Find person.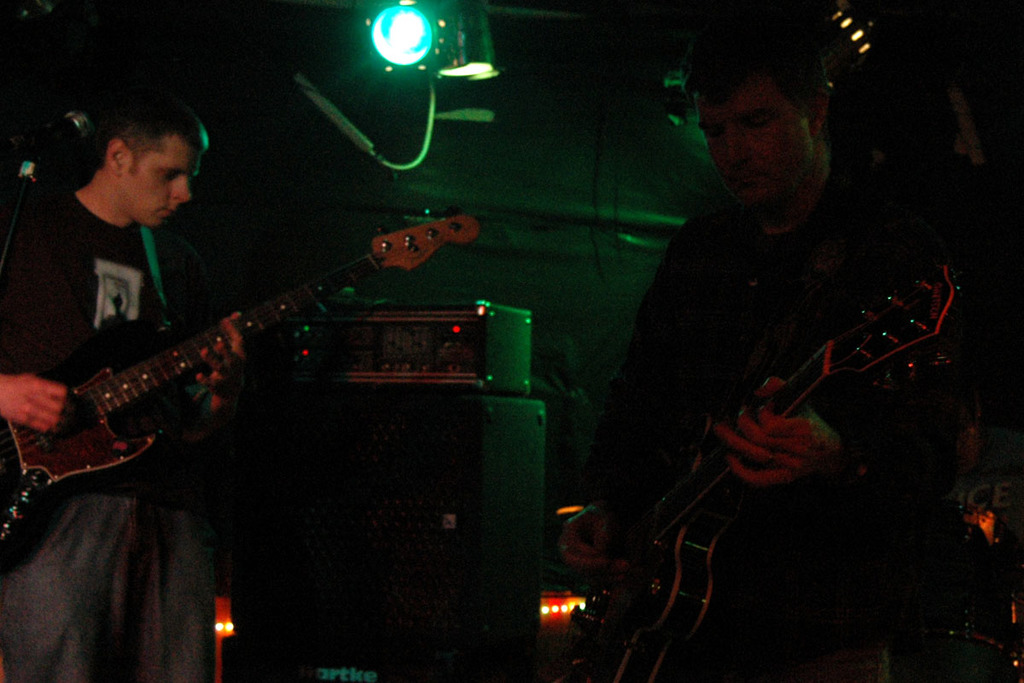
(left=592, top=17, right=941, bottom=678).
